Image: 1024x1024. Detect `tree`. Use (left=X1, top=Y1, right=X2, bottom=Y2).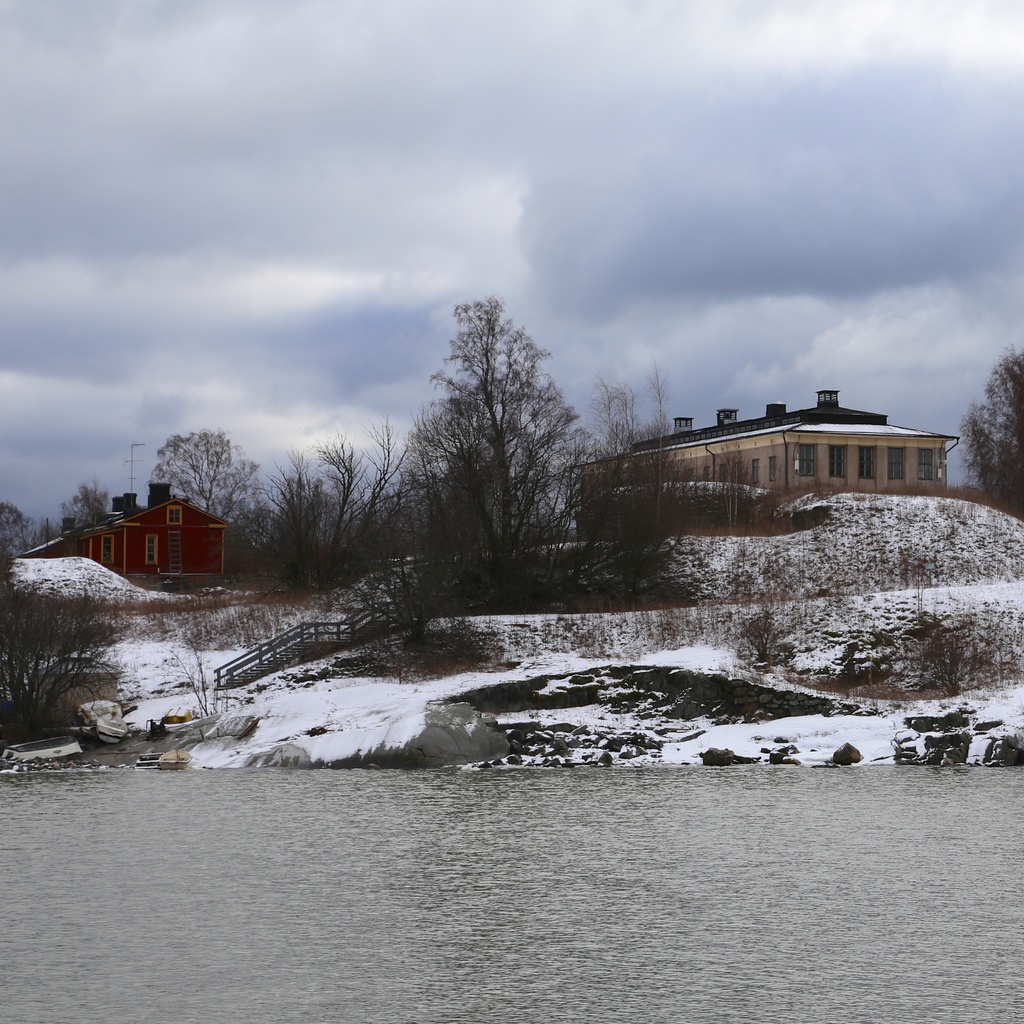
(left=64, top=468, right=111, bottom=533).
